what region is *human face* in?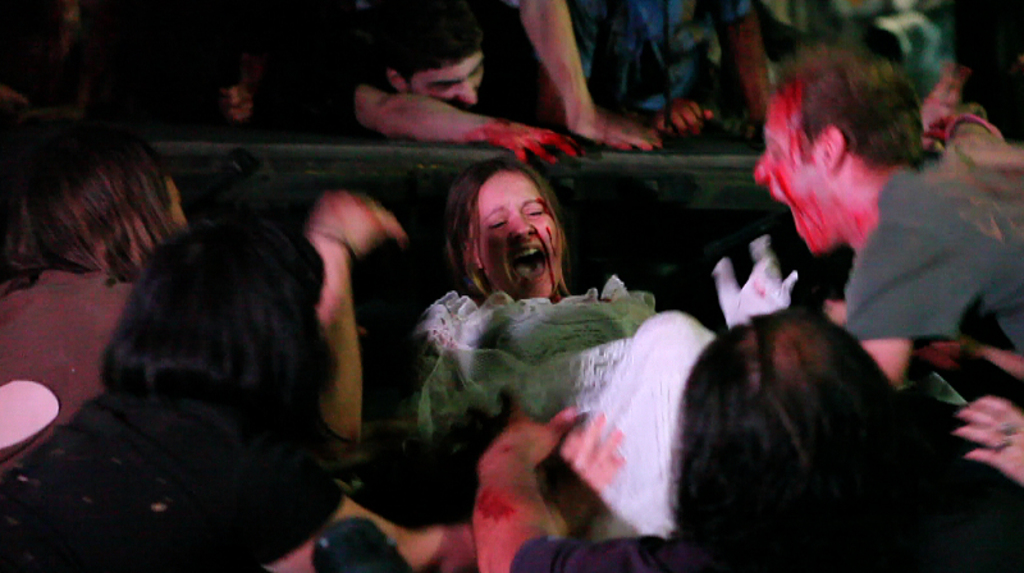
465/164/566/311.
